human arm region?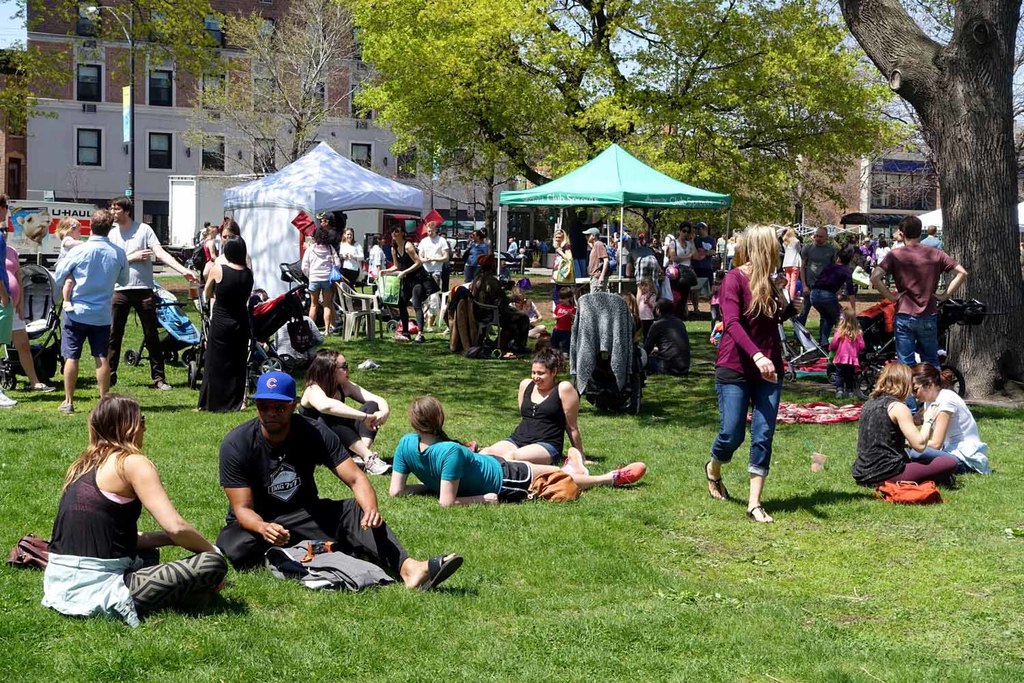
box(132, 457, 229, 593)
